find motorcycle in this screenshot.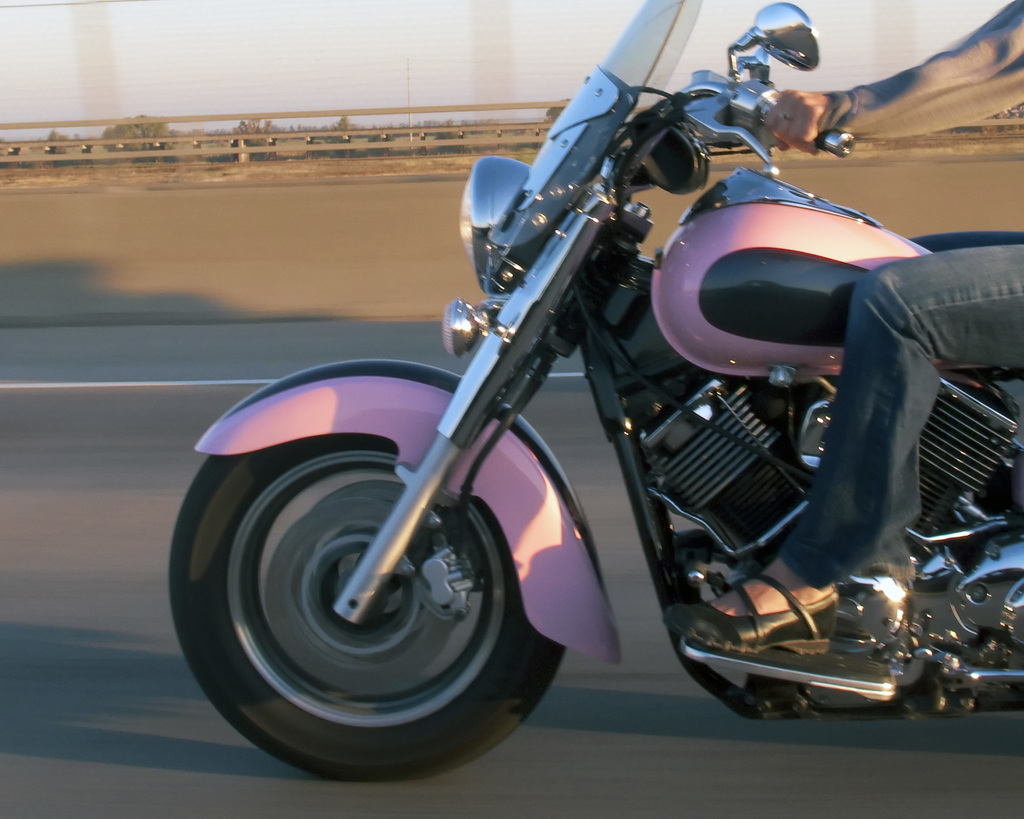
The bounding box for motorcycle is x1=171, y1=0, x2=1023, y2=784.
